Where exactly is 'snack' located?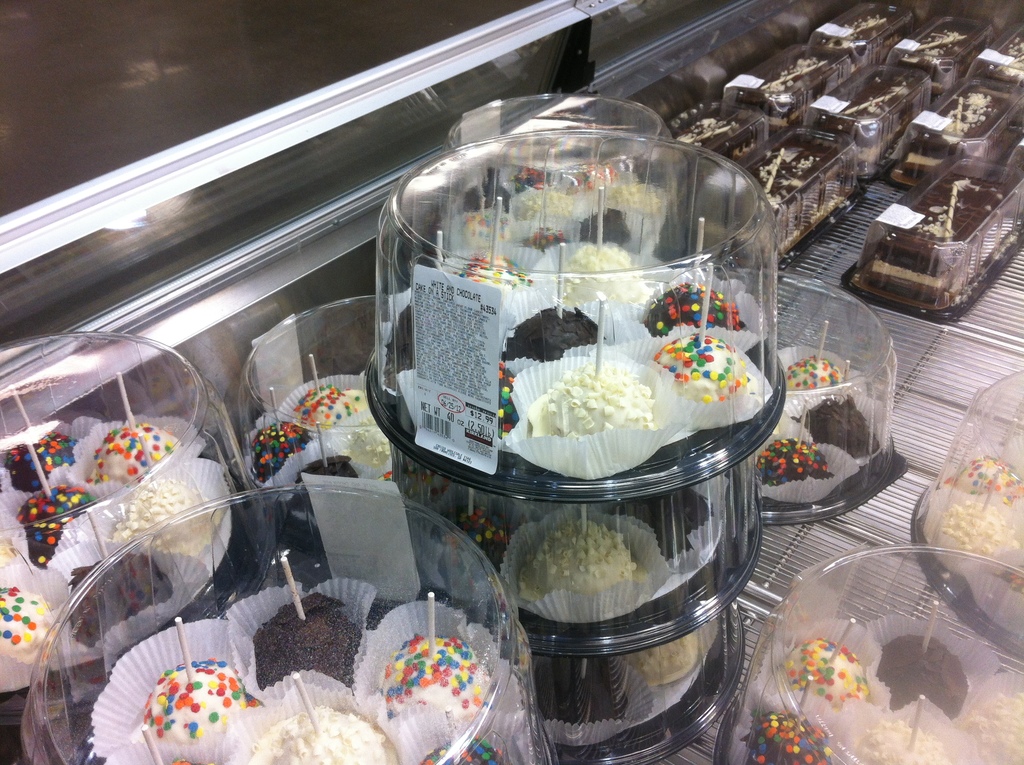
Its bounding box is {"left": 732, "top": 127, "right": 863, "bottom": 260}.
